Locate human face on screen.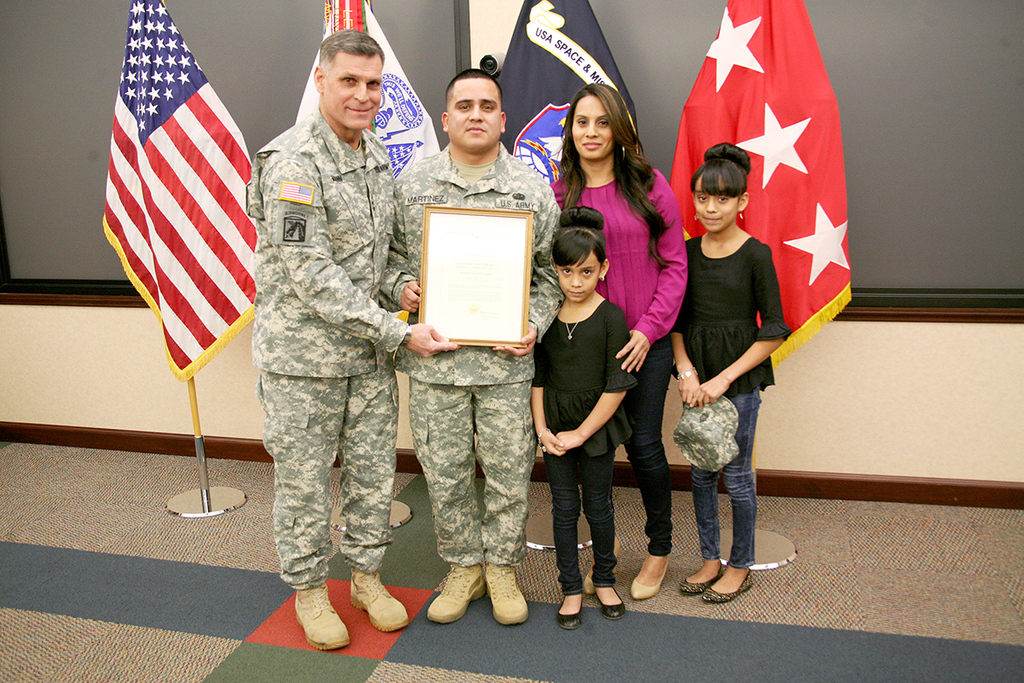
On screen at x1=694 y1=176 x2=737 y2=236.
